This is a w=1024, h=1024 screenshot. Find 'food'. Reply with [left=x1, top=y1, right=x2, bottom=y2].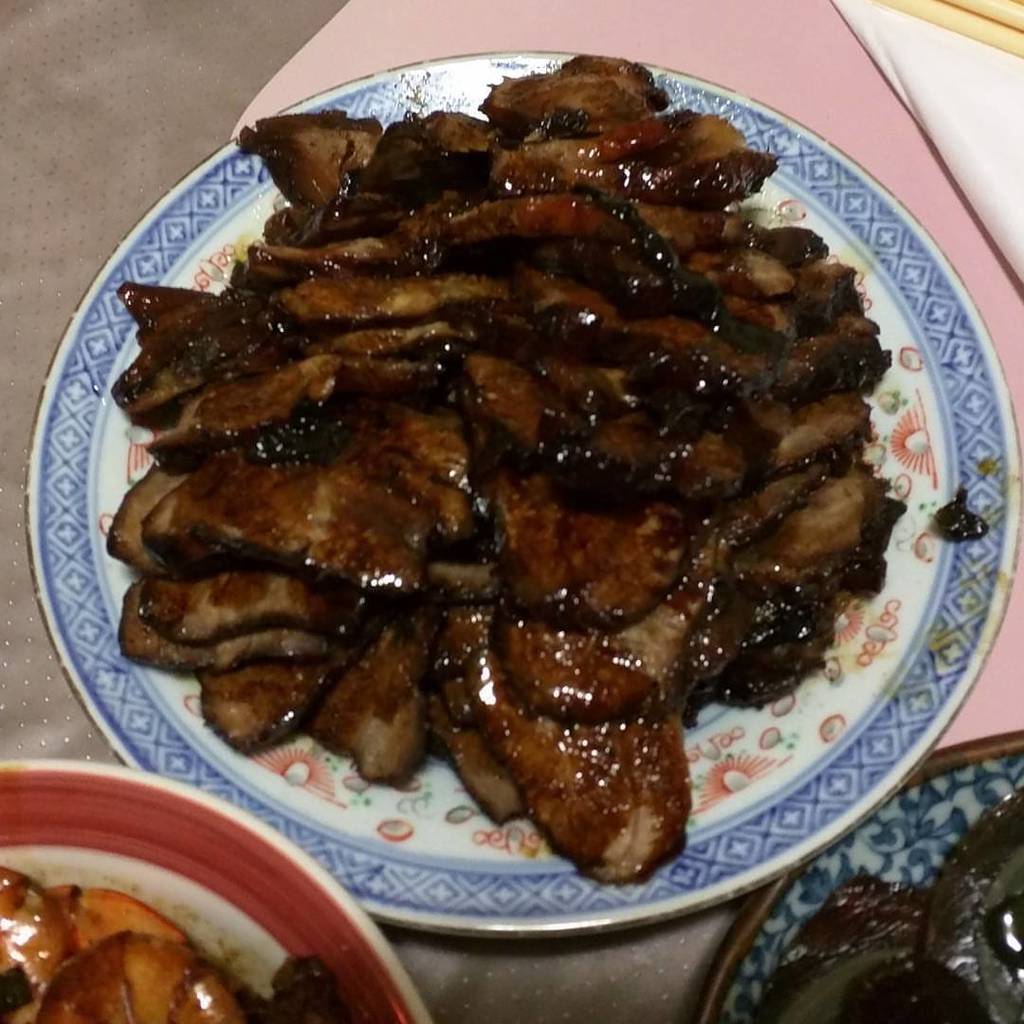
[left=756, top=795, right=1023, bottom=1023].
